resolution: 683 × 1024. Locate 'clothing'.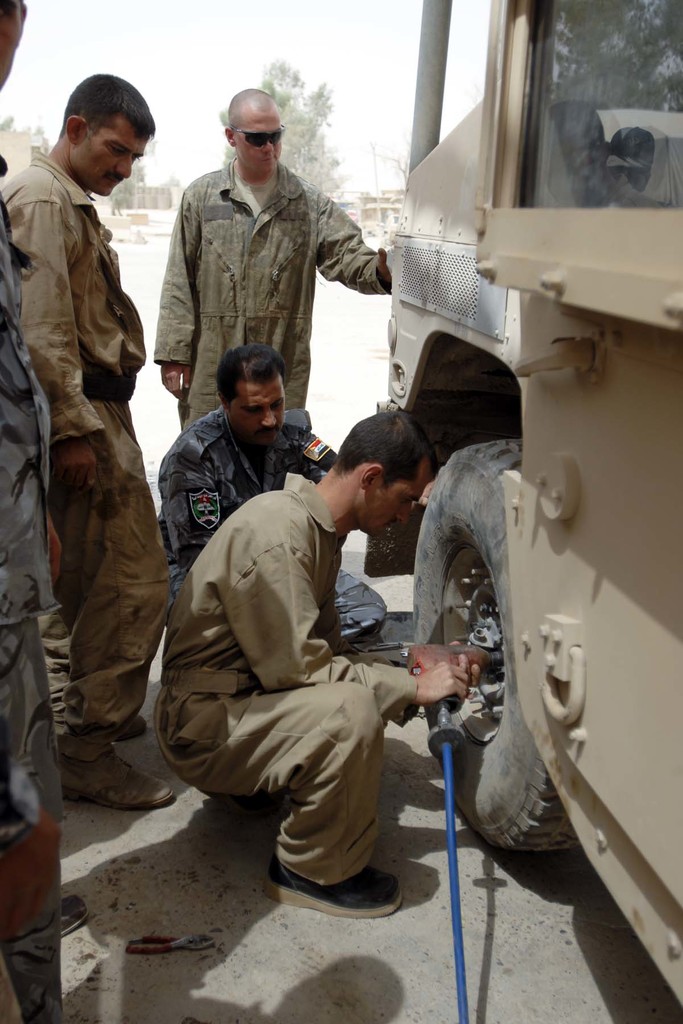
bbox=(17, 112, 173, 828).
